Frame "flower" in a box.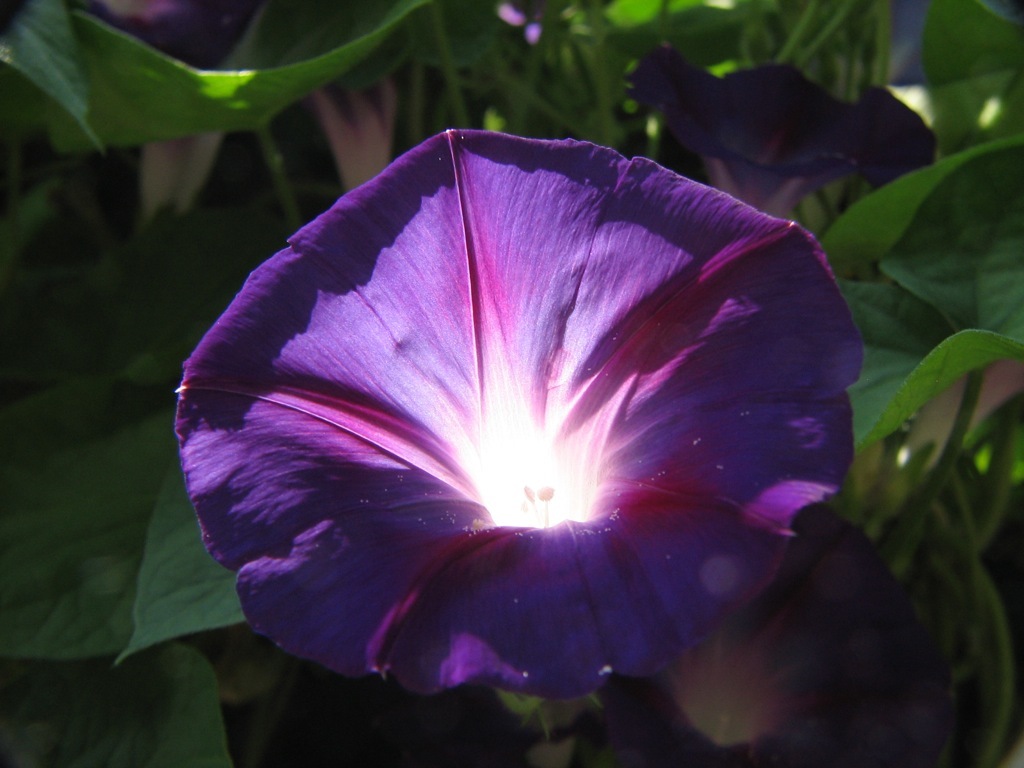
x1=177 y1=119 x2=830 y2=737.
